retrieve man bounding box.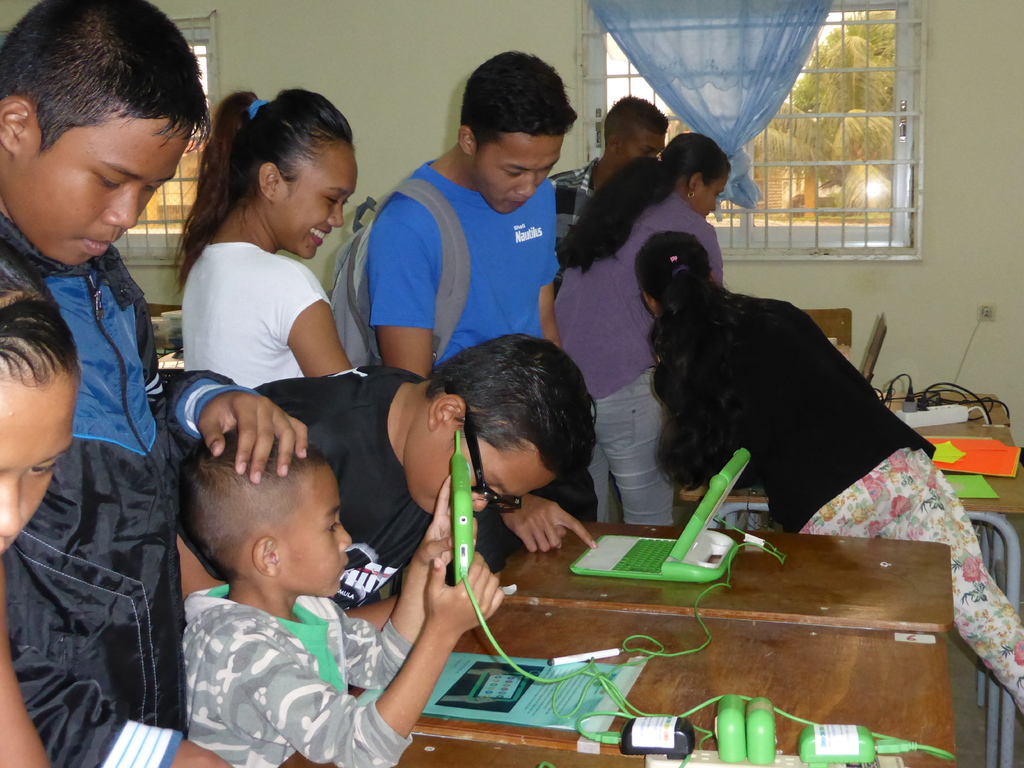
Bounding box: x1=546, y1=91, x2=673, y2=292.
